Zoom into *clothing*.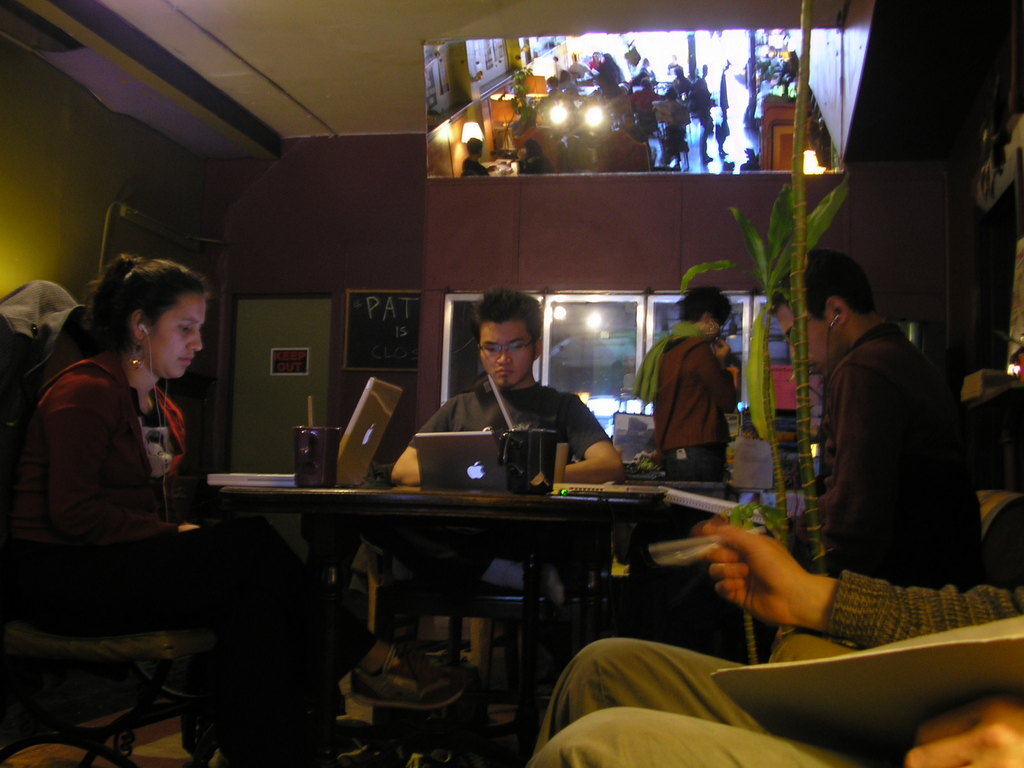
Zoom target: [left=527, top=572, right=1023, bottom=767].
